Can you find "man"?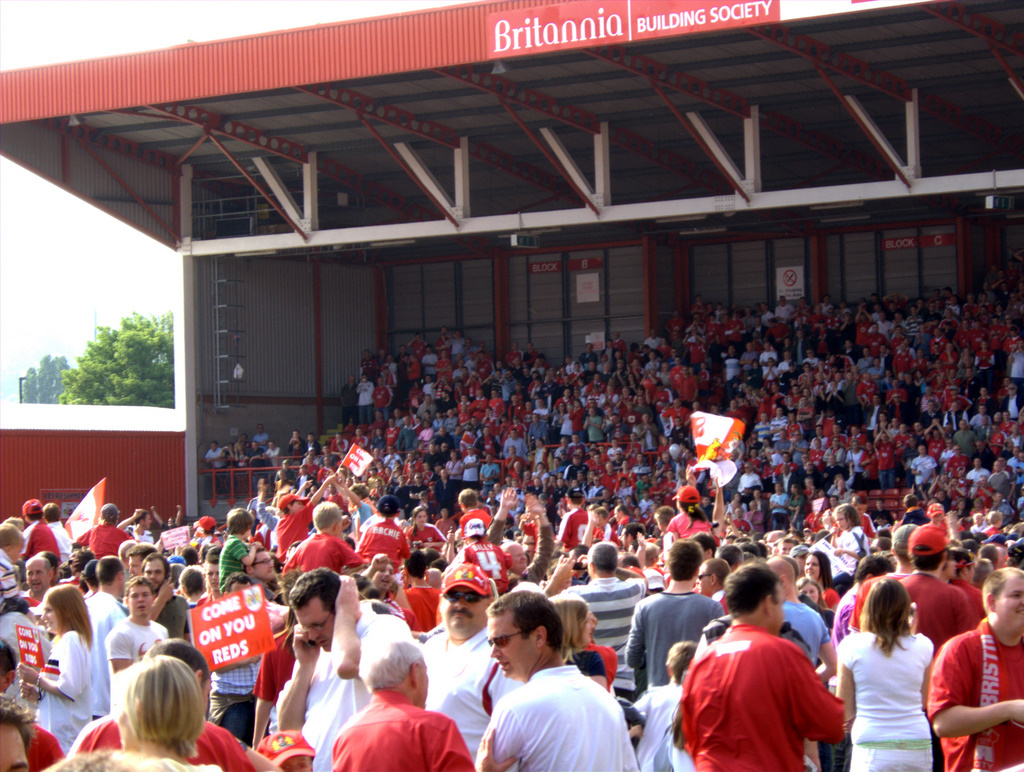
Yes, bounding box: {"left": 482, "top": 486, "right": 557, "bottom": 580}.
